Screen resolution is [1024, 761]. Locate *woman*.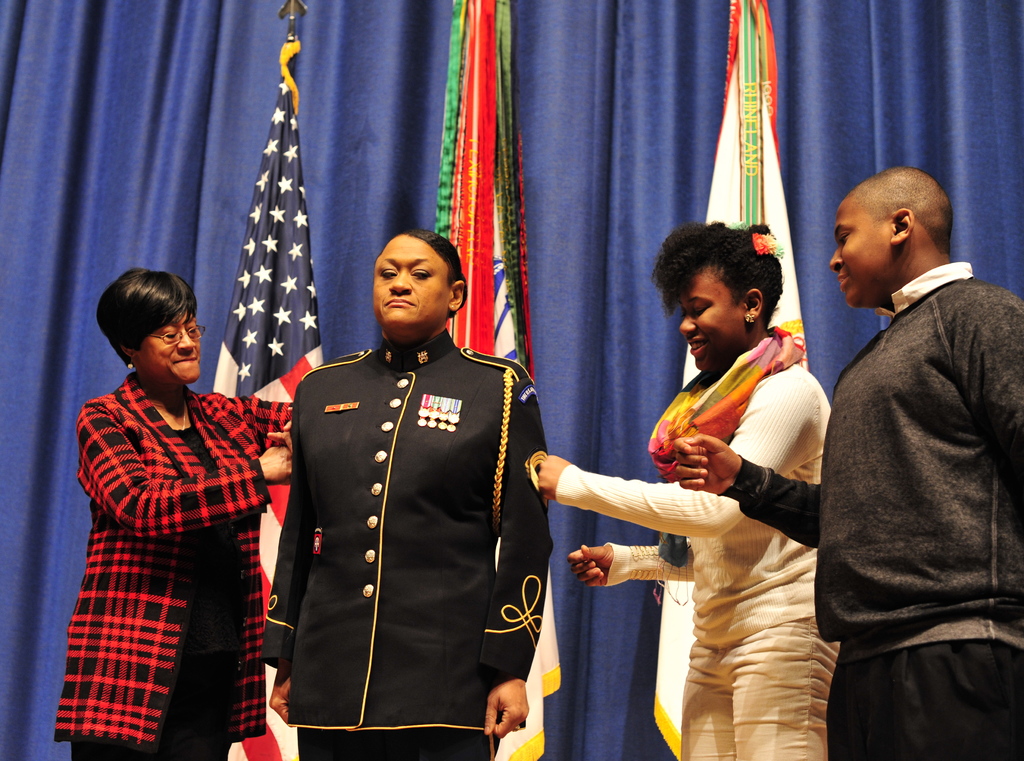
535,218,842,760.
